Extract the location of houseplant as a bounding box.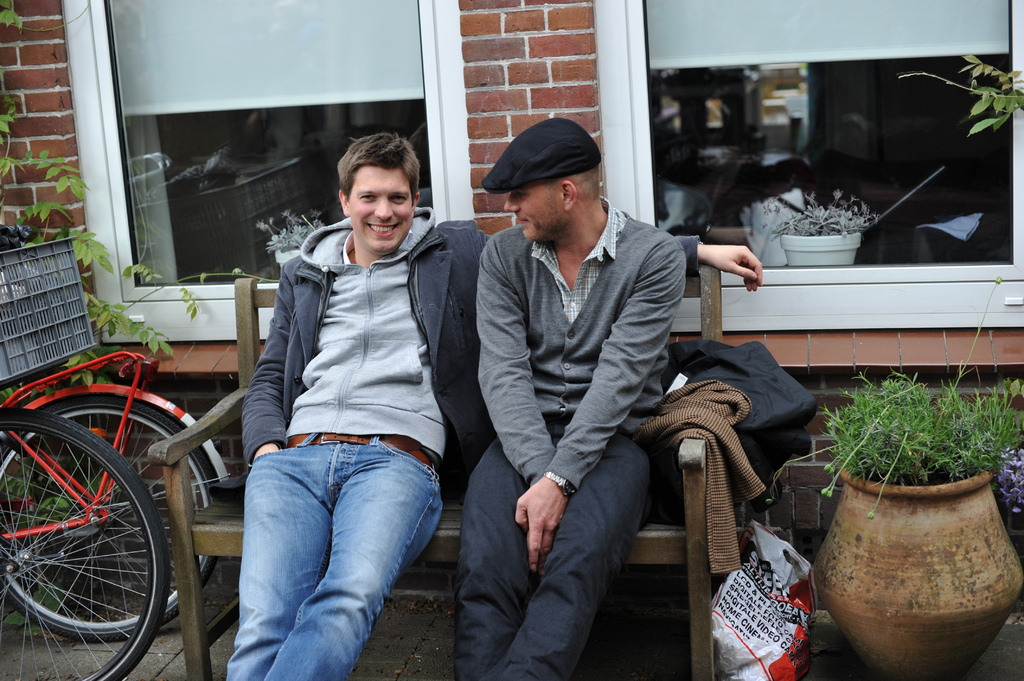
(x1=762, y1=184, x2=879, y2=272).
